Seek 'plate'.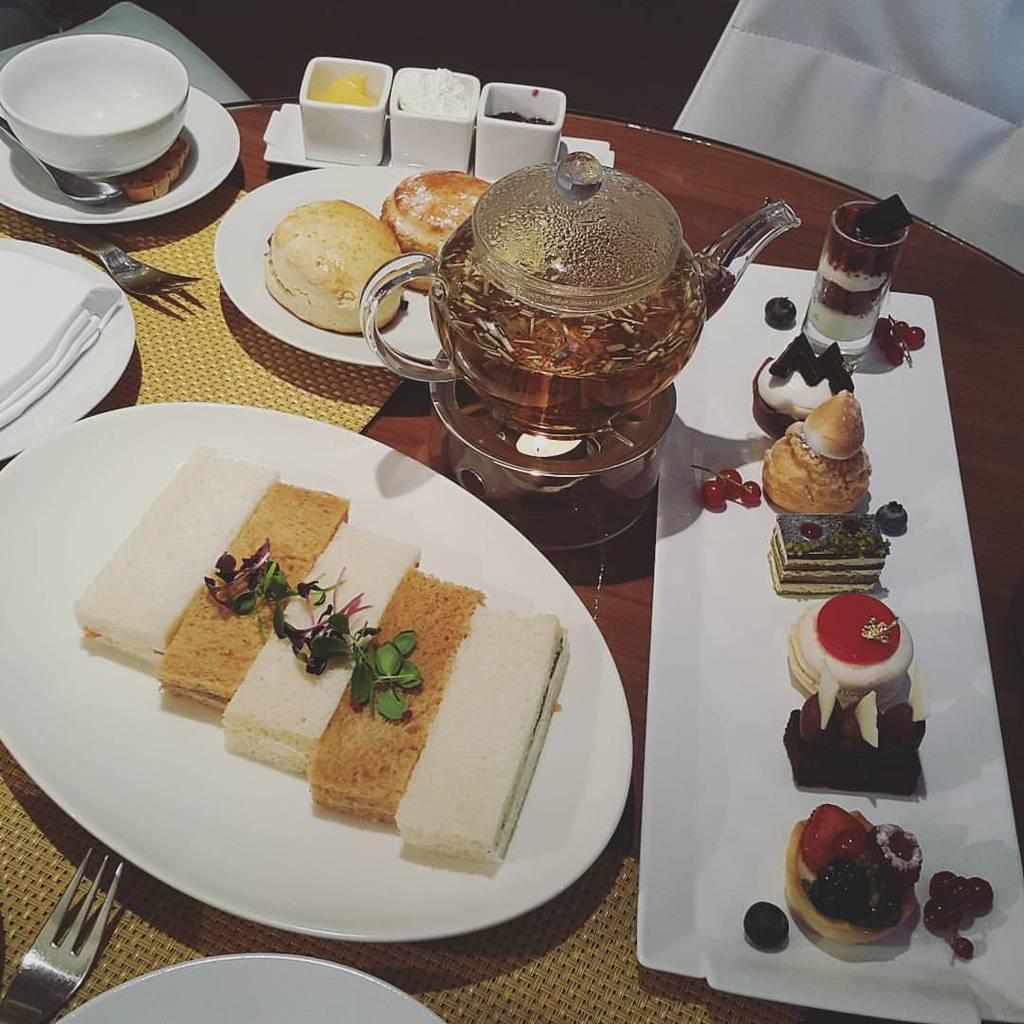
<region>20, 406, 615, 961</region>.
